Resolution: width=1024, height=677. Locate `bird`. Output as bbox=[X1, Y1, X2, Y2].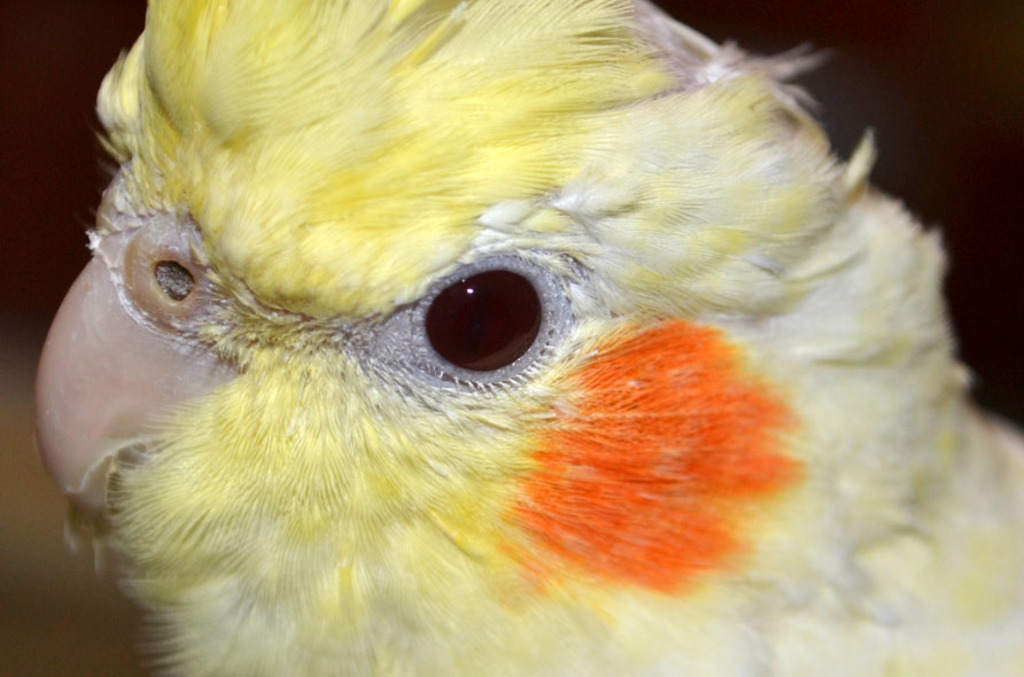
bbox=[24, 17, 972, 664].
